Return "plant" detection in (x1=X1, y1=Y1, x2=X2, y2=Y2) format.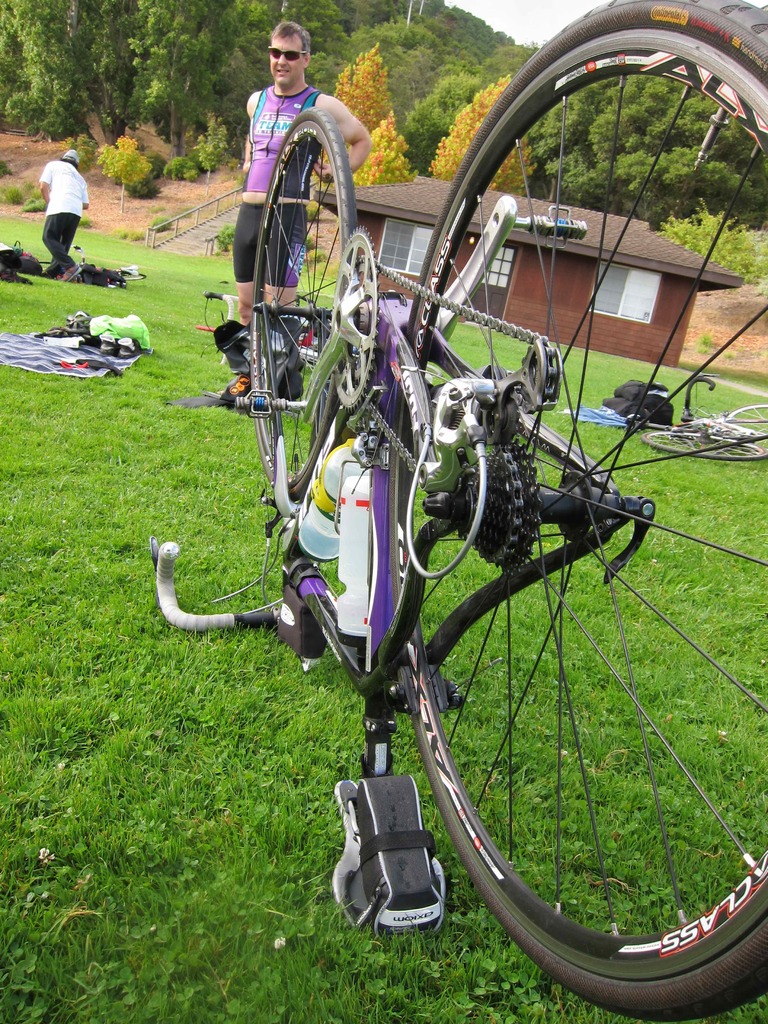
(x1=349, y1=113, x2=415, y2=188).
